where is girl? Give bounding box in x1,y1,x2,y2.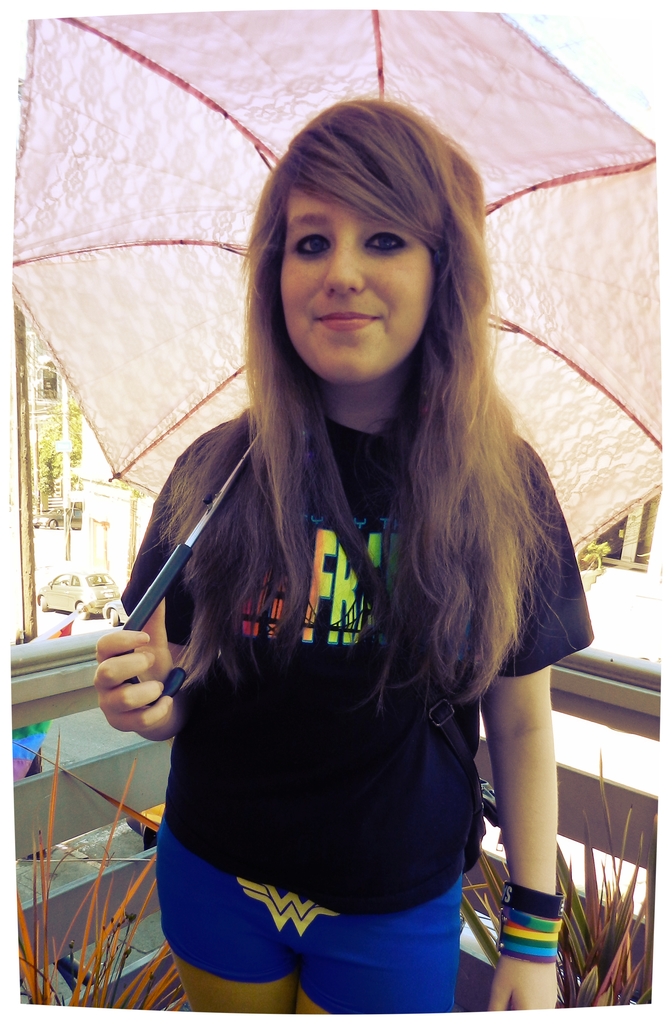
92,92,594,1012.
